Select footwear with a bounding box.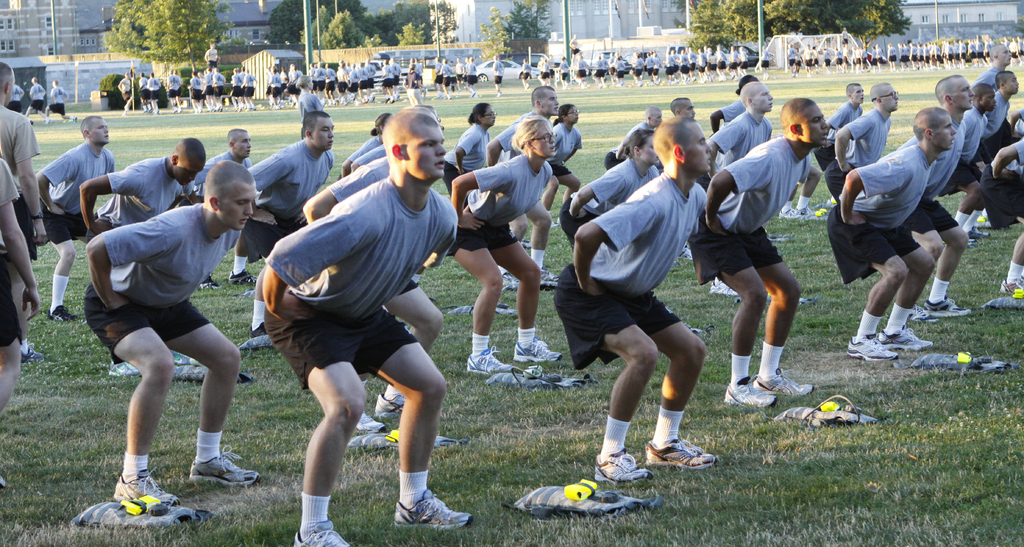
region(47, 304, 76, 322).
